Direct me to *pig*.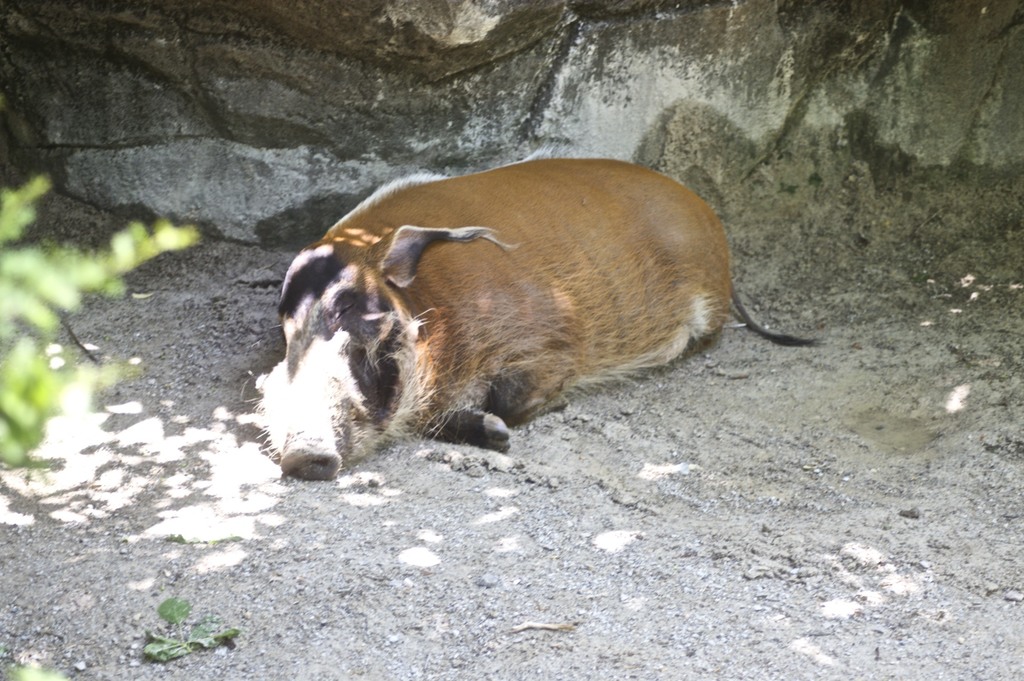
Direction: <box>246,147,826,481</box>.
